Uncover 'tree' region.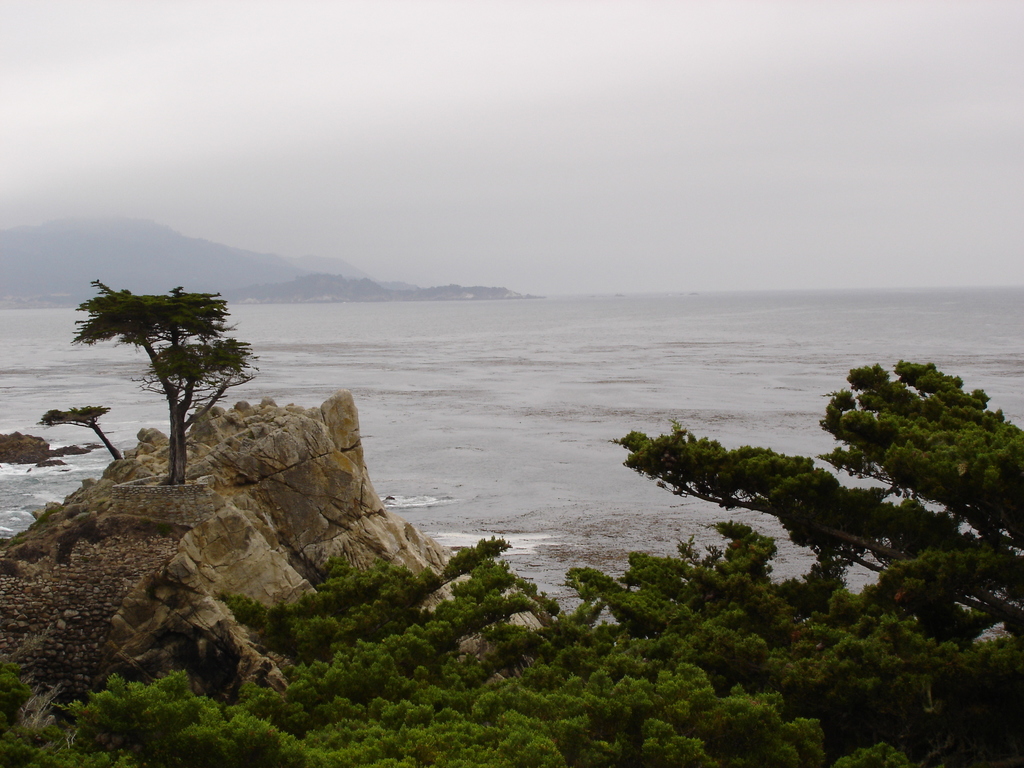
Uncovered: [left=611, top=362, right=1023, bottom=767].
